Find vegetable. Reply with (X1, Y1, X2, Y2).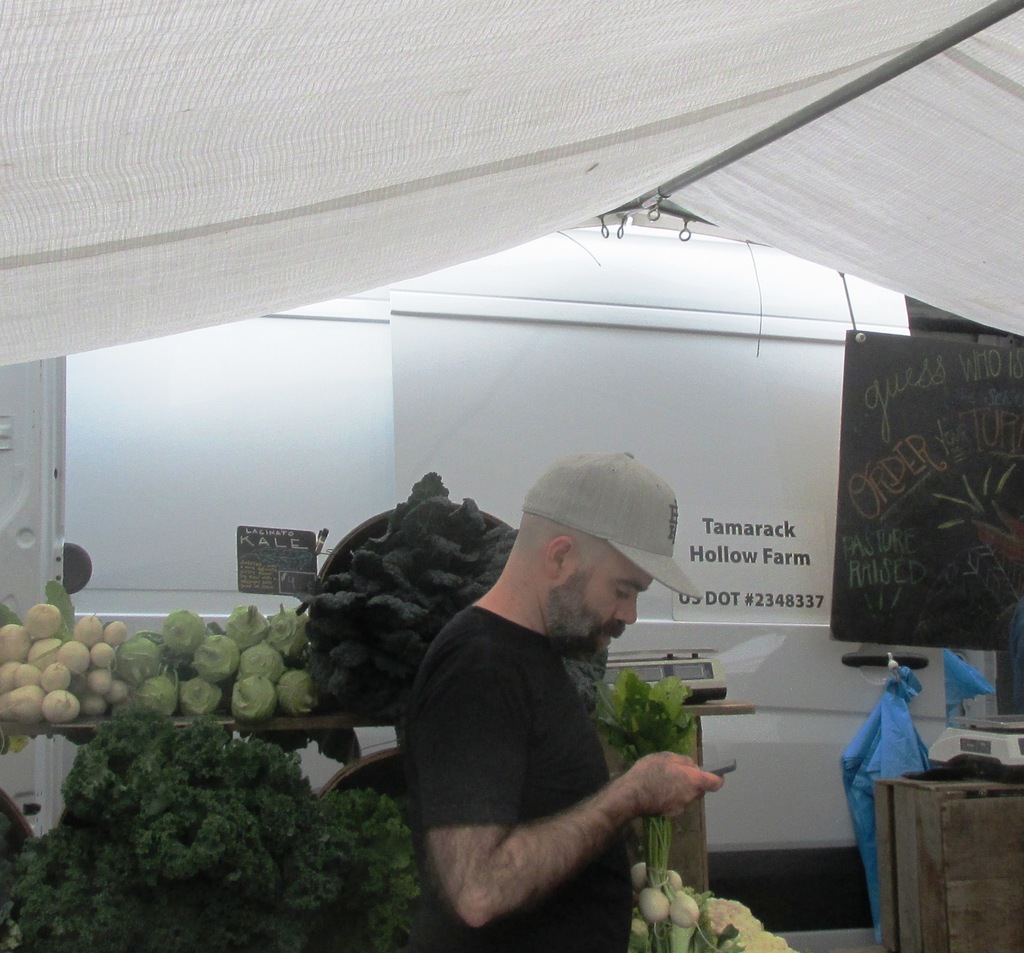
(74, 612, 104, 646).
